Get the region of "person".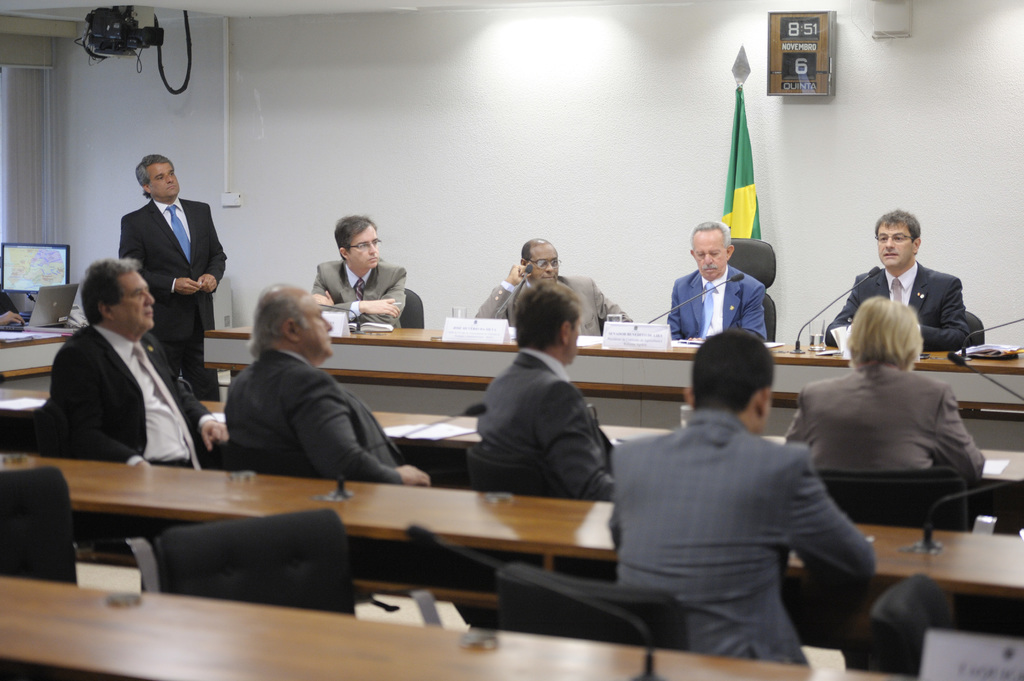
(left=44, top=257, right=229, bottom=470).
